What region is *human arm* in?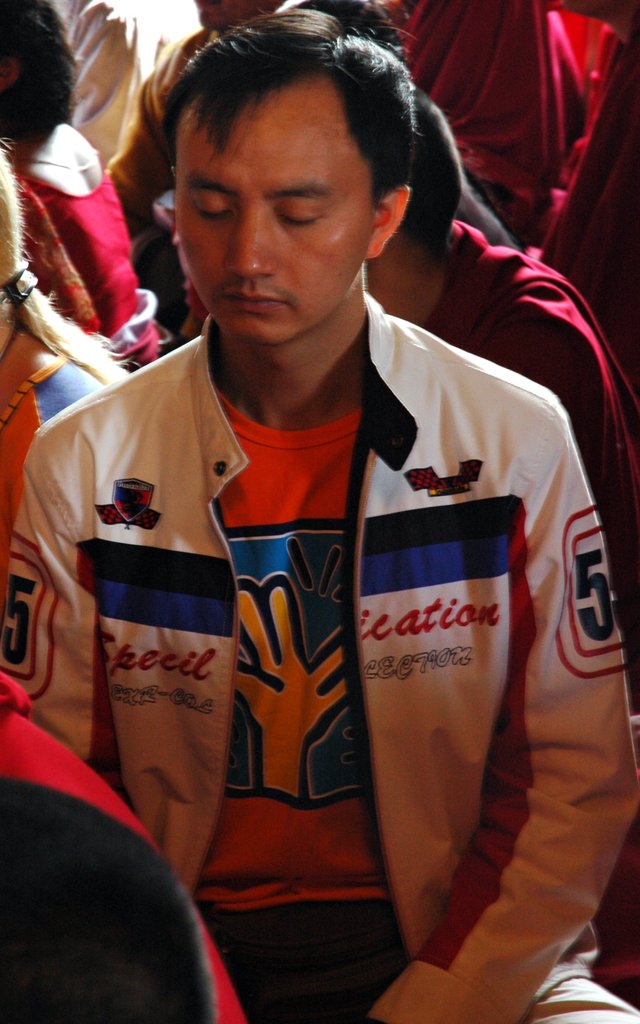
[x1=0, y1=398, x2=118, y2=772].
